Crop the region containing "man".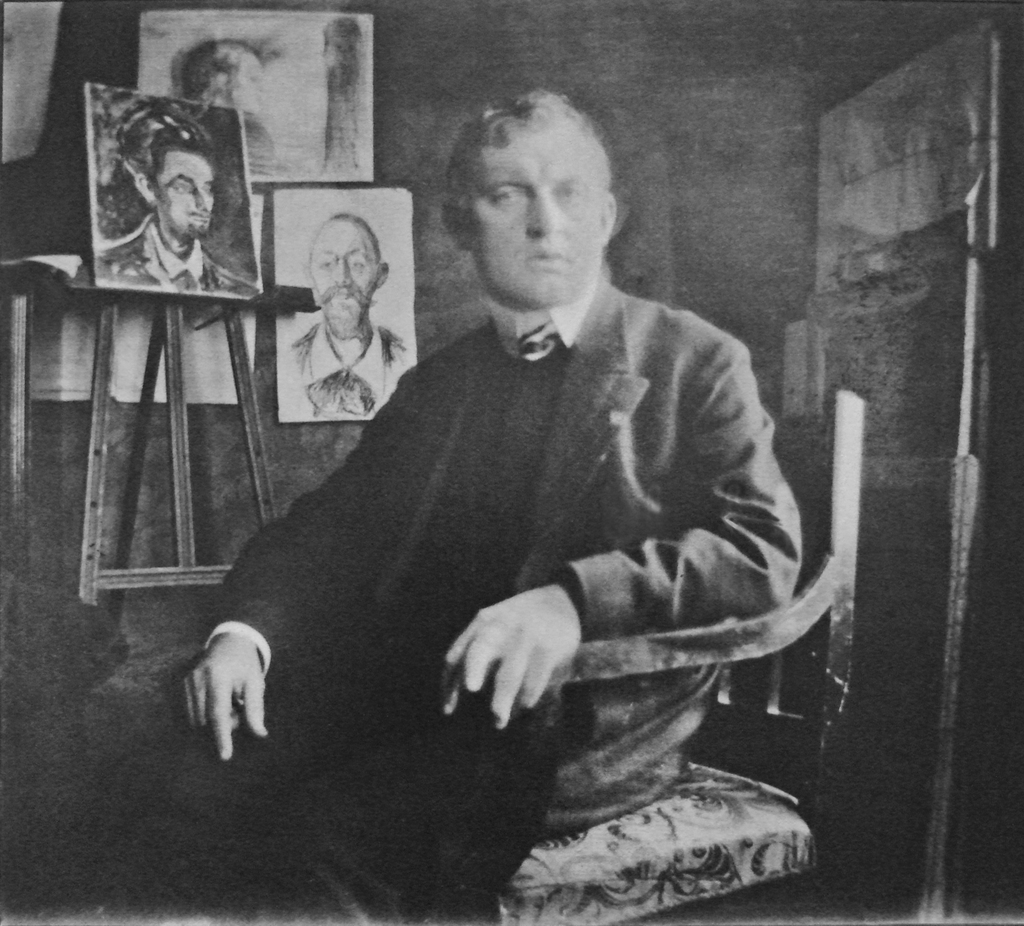
Crop region: x1=81, y1=106, x2=260, y2=299.
